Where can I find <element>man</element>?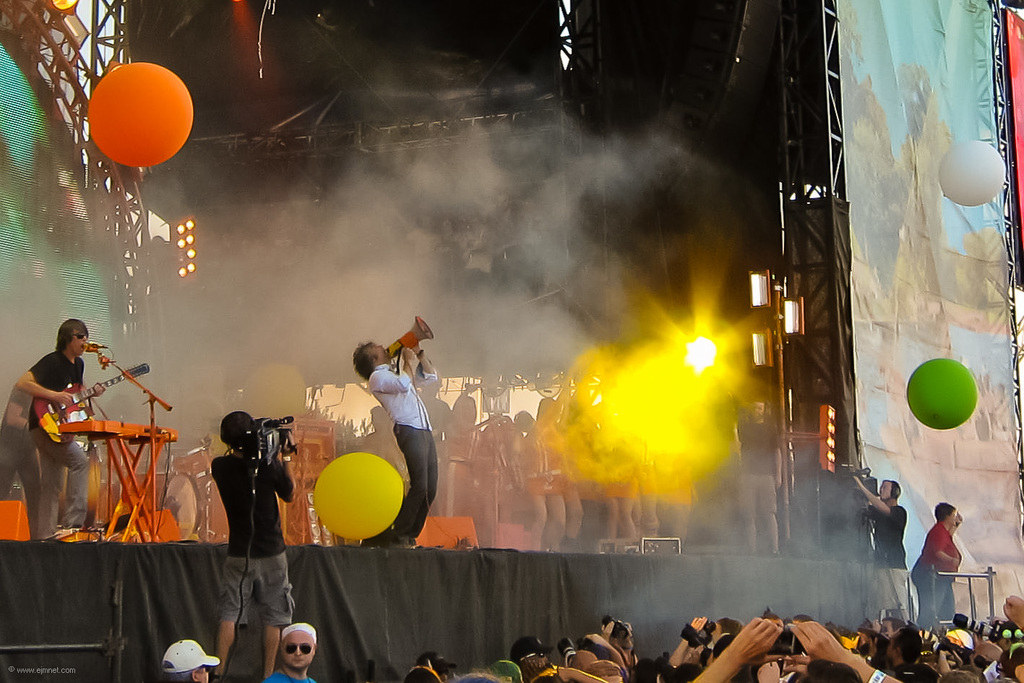
You can find it at x1=161, y1=641, x2=220, y2=682.
